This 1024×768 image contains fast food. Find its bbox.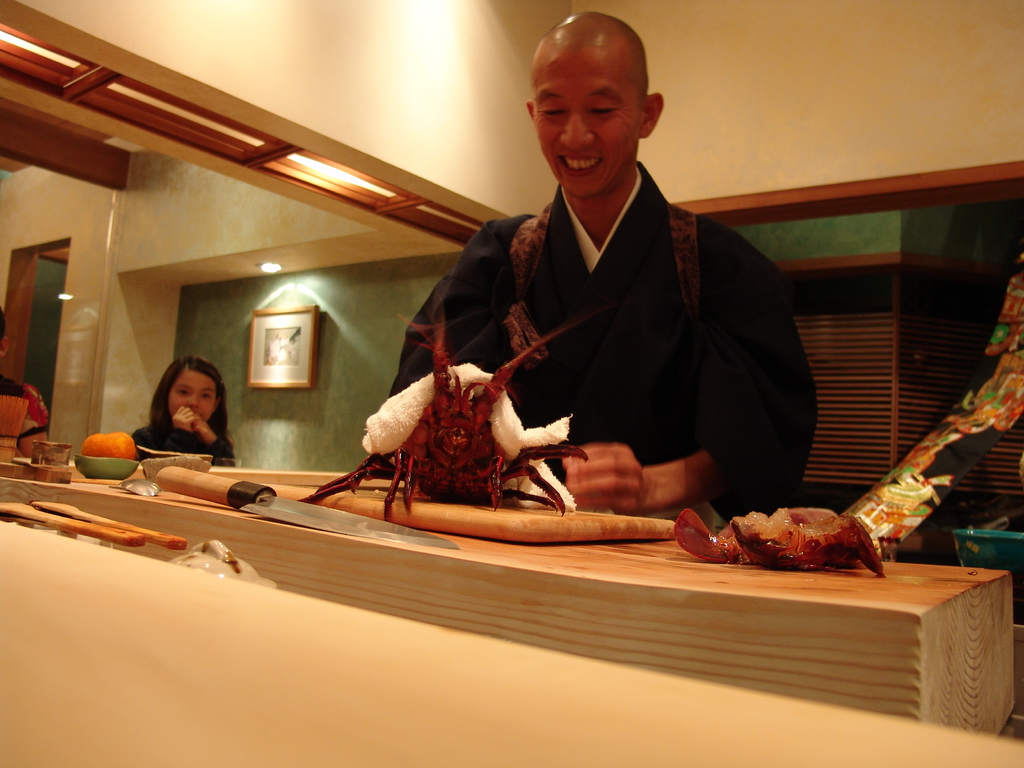
<box>674,502,880,570</box>.
